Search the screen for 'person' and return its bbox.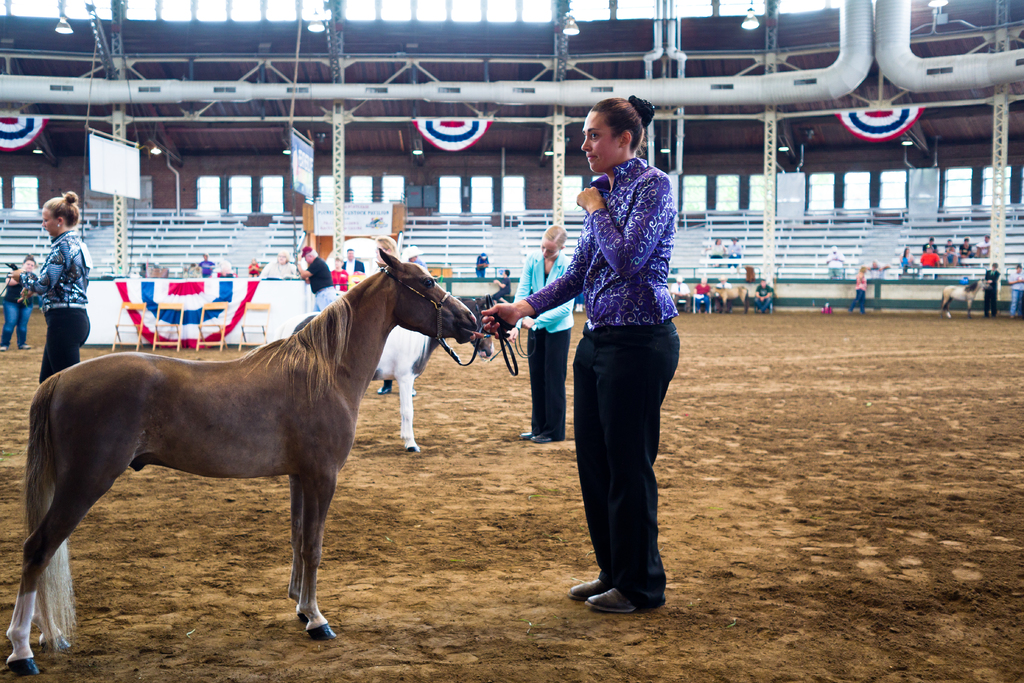
Found: (531, 81, 696, 632).
